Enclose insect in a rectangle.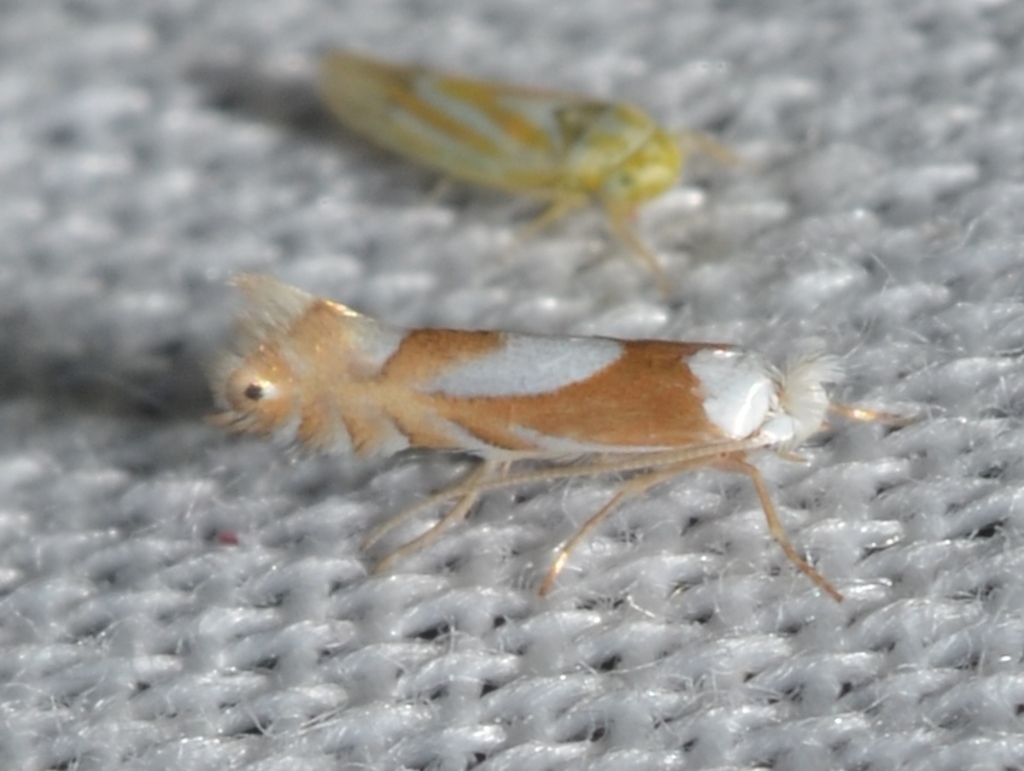
{"x1": 300, "y1": 45, "x2": 754, "y2": 284}.
